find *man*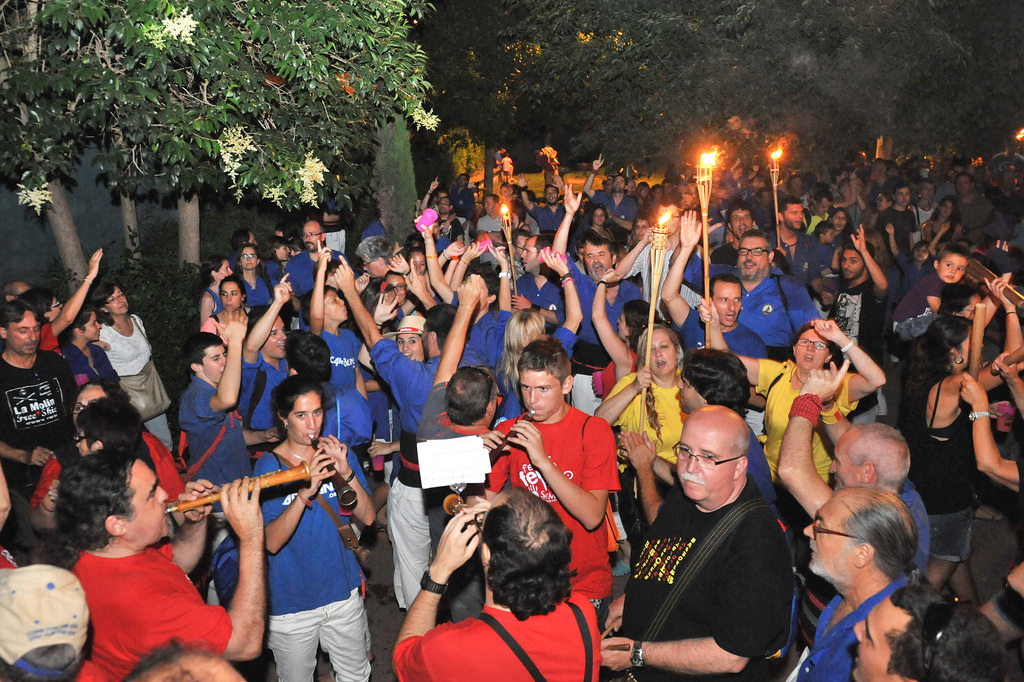
{"left": 65, "top": 442, "right": 255, "bottom": 681}
